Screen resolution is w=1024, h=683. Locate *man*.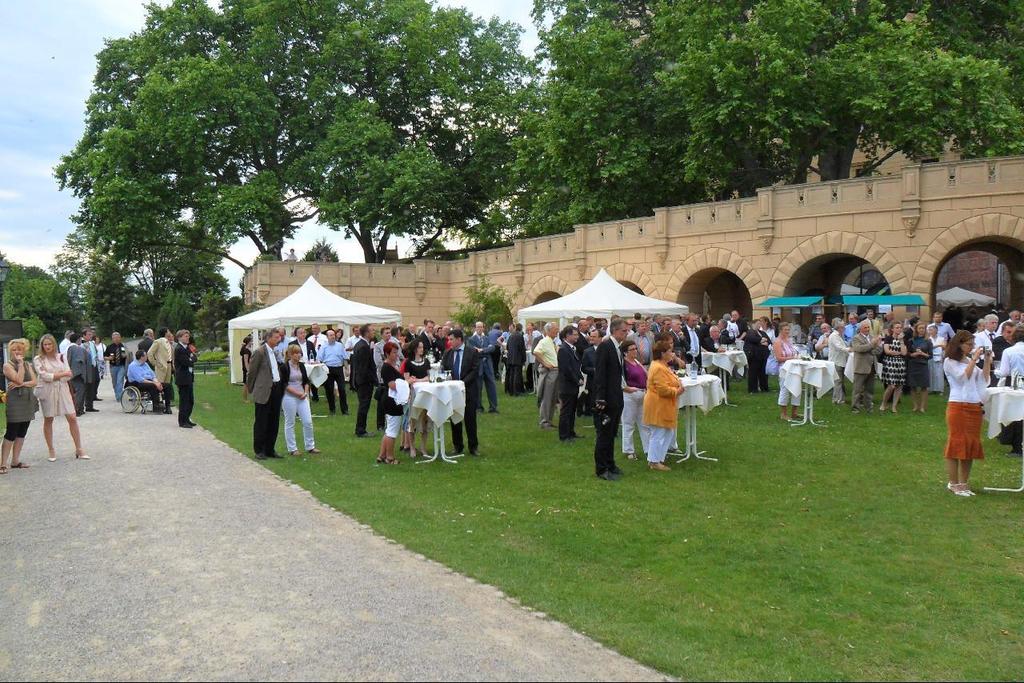
129/348/173/411.
